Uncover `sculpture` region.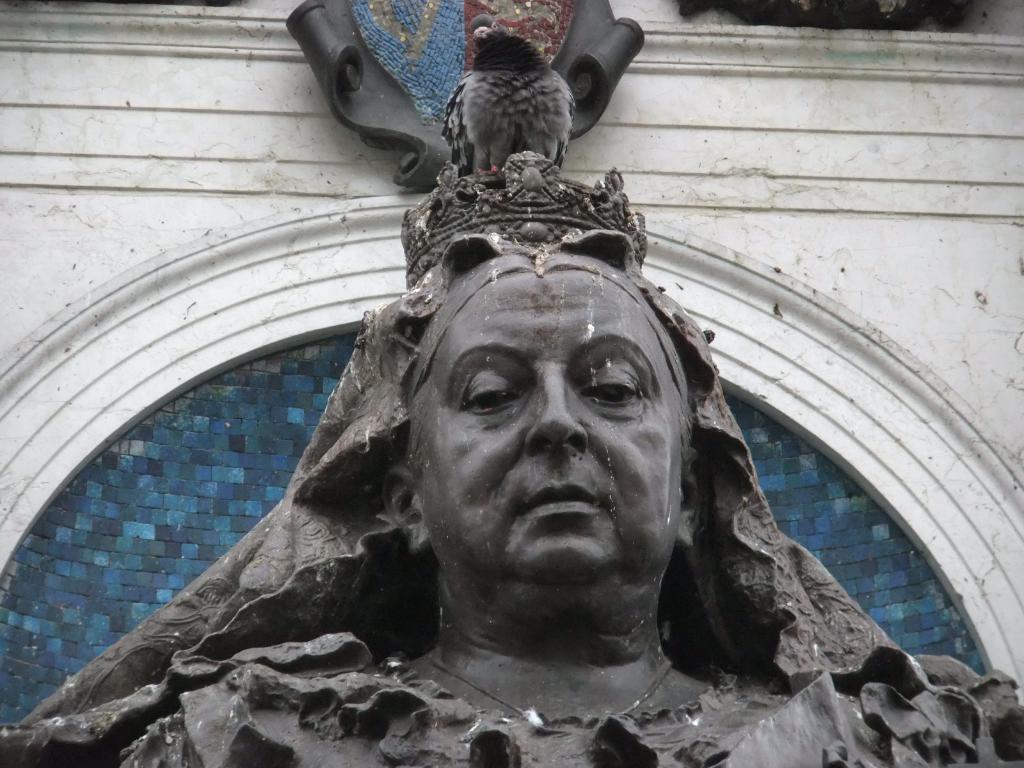
Uncovered: {"x1": 3, "y1": 3, "x2": 1017, "y2": 764}.
